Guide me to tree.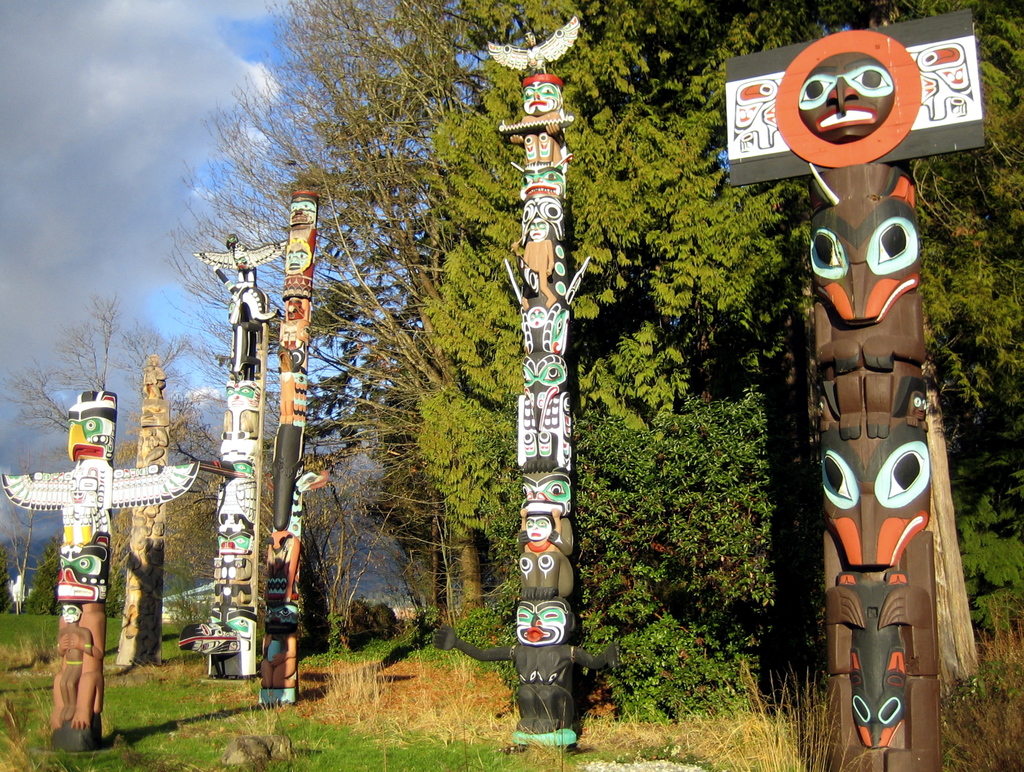
Guidance: detection(251, 41, 512, 655).
